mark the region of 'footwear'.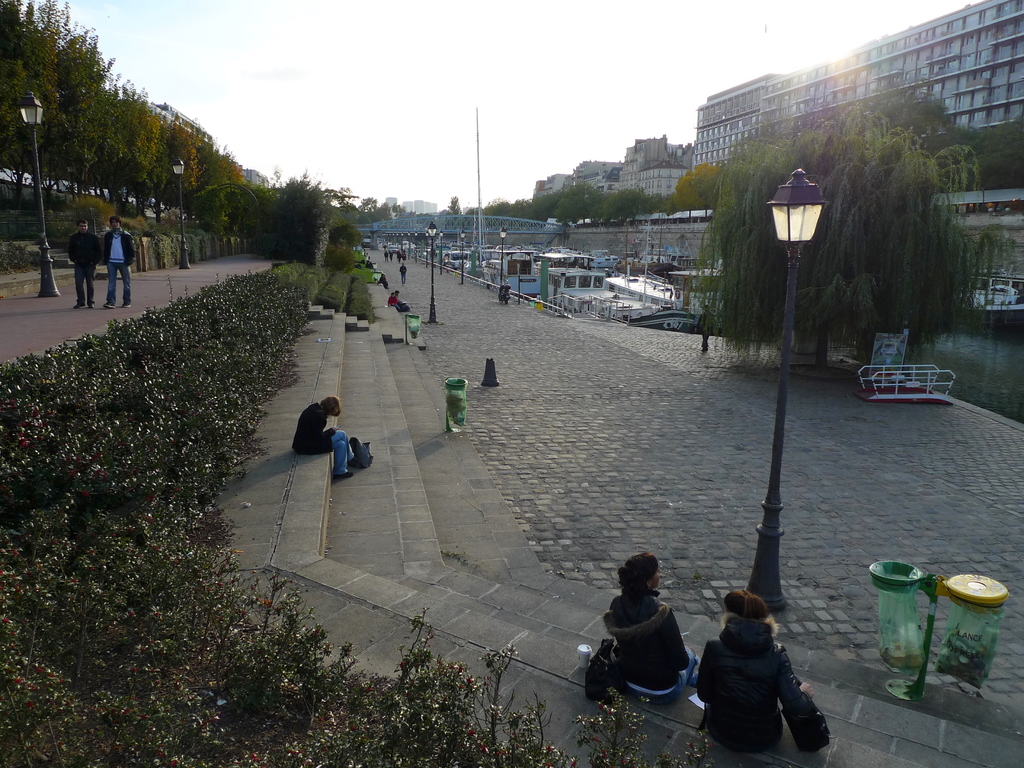
Region: 106, 303, 114, 310.
